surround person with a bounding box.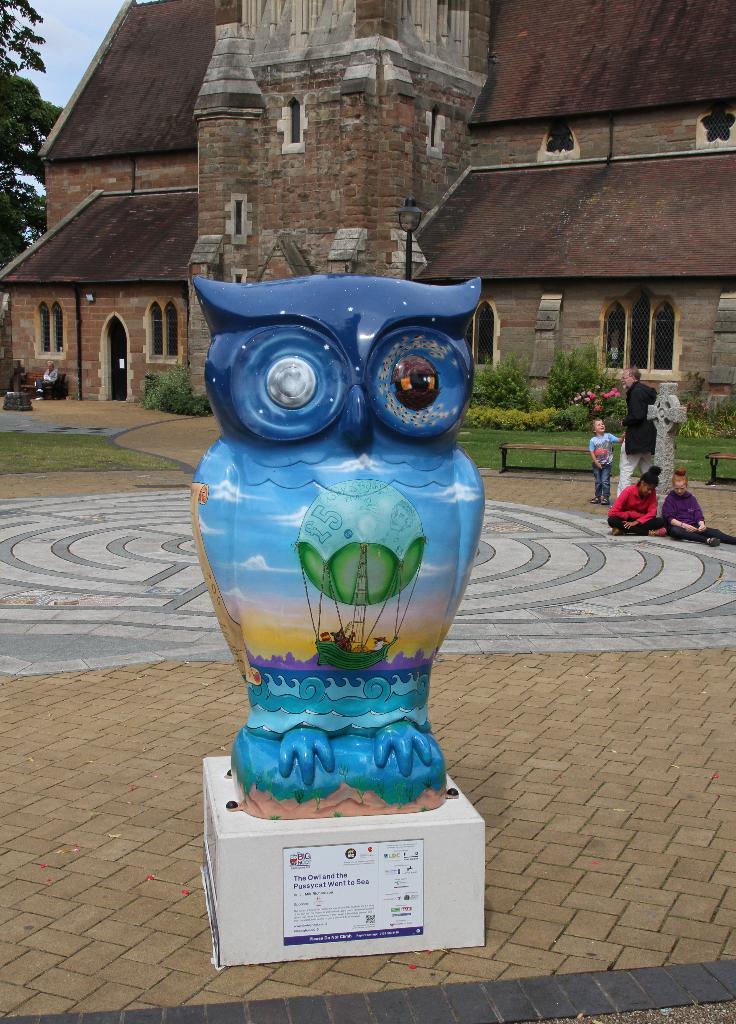
crop(627, 360, 651, 452).
